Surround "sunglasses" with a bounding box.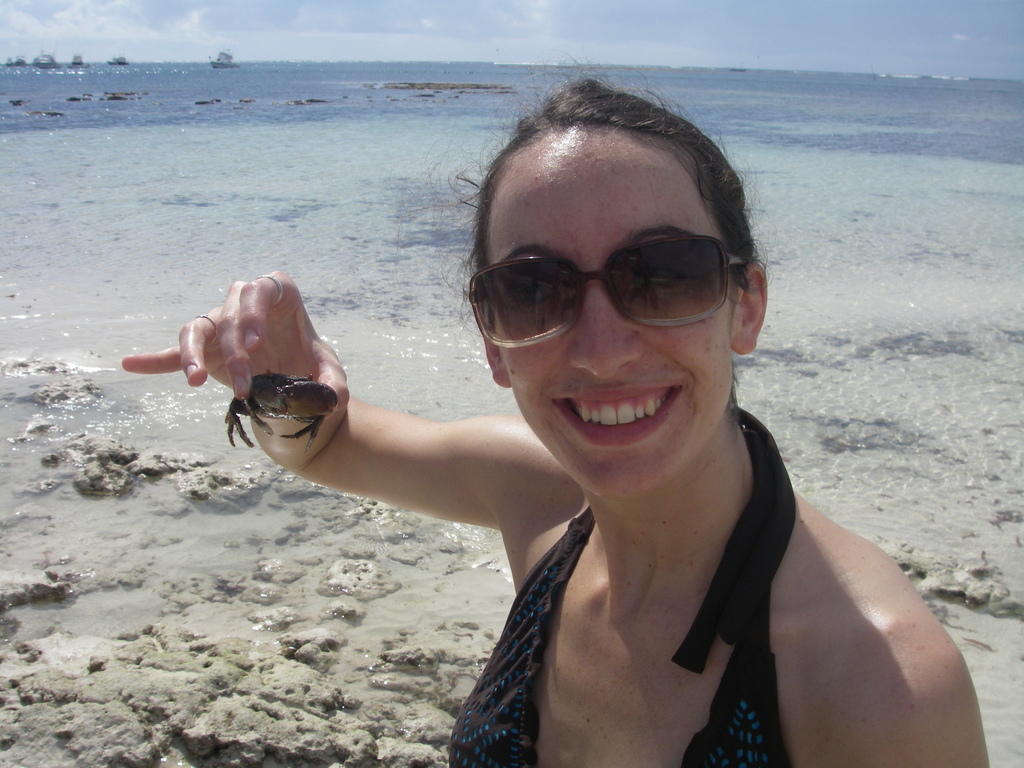
detection(466, 233, 749, 349).
